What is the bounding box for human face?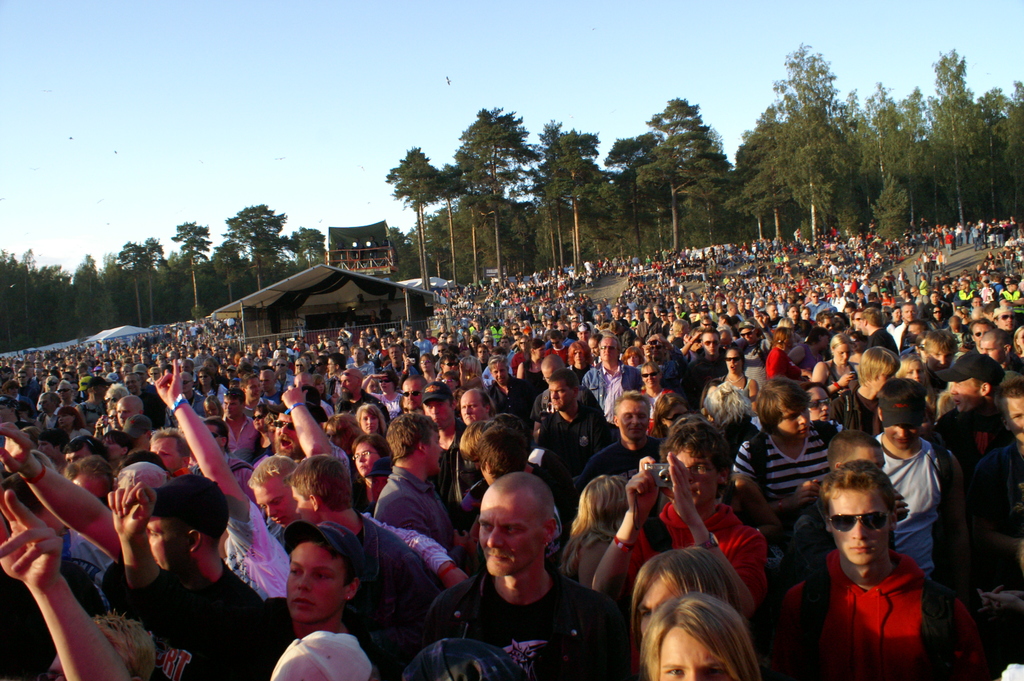
bbox=(353, 349, 366, 360).
